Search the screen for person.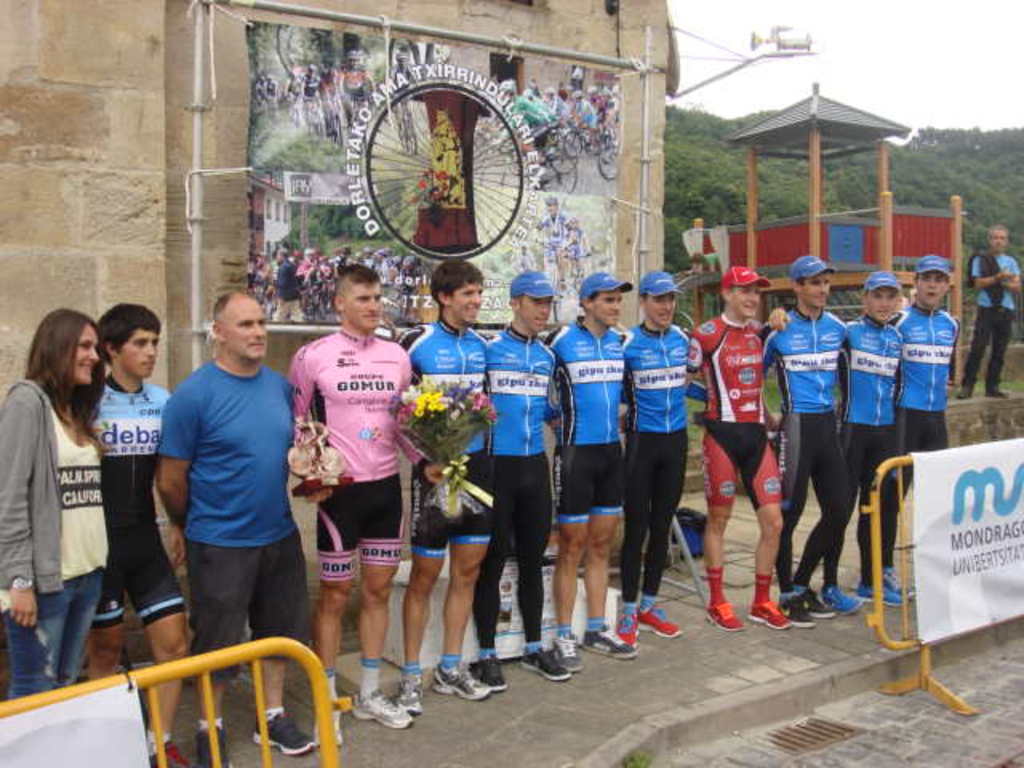
Found at 784/243/872/630.
